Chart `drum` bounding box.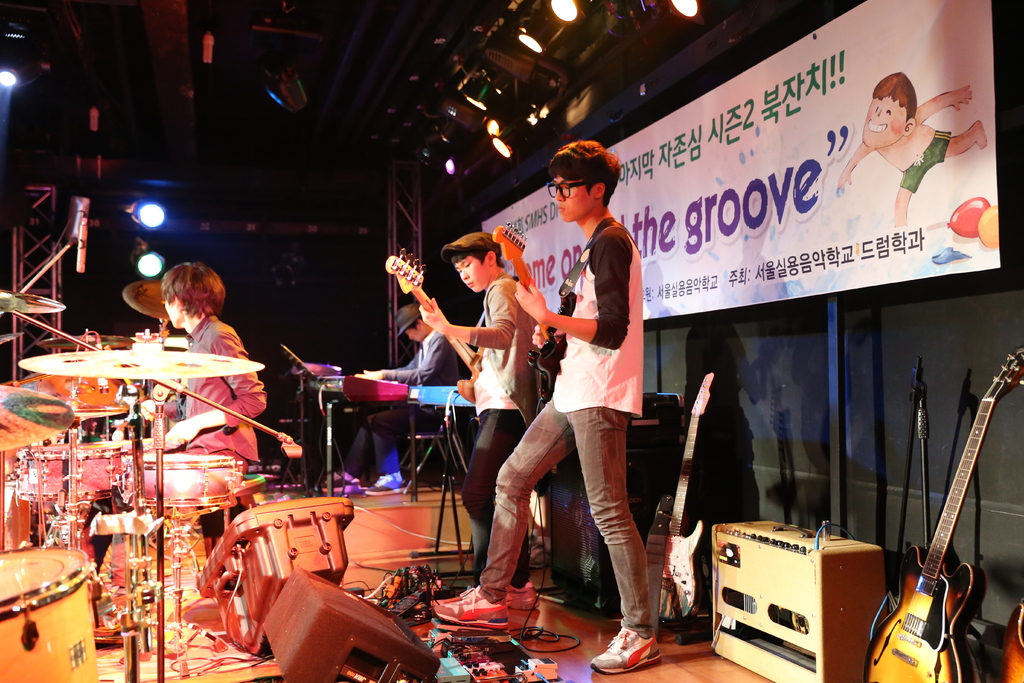
Charted: box(3, 536, 90, 650).
